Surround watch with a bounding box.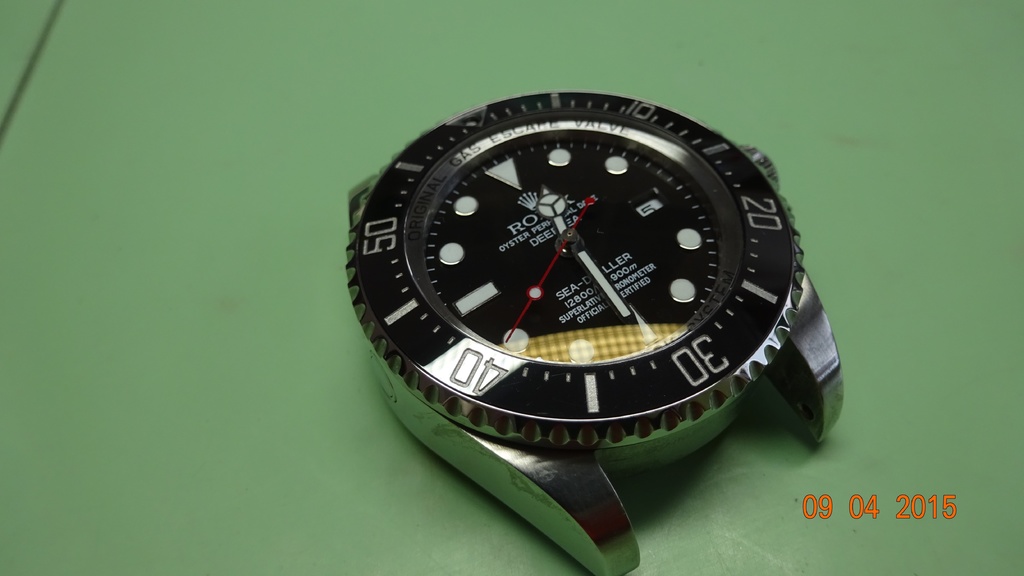
<box>339,90,846,575</box>.
